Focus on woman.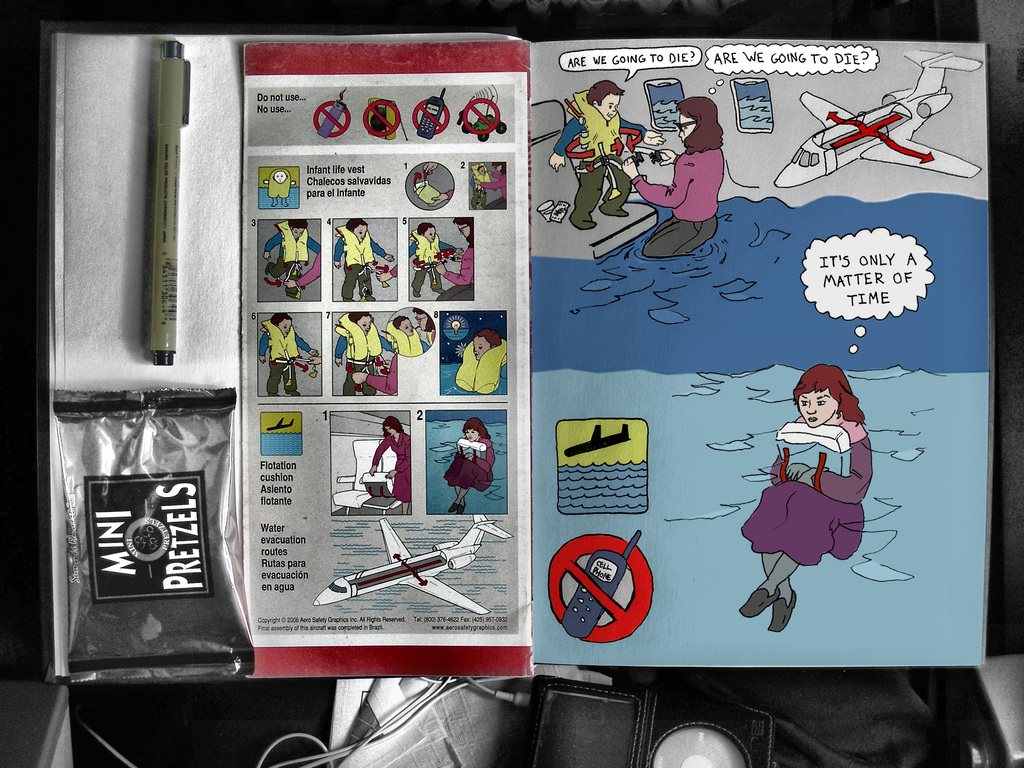
Focused at <region>369, 419, 412, 516</region>.
